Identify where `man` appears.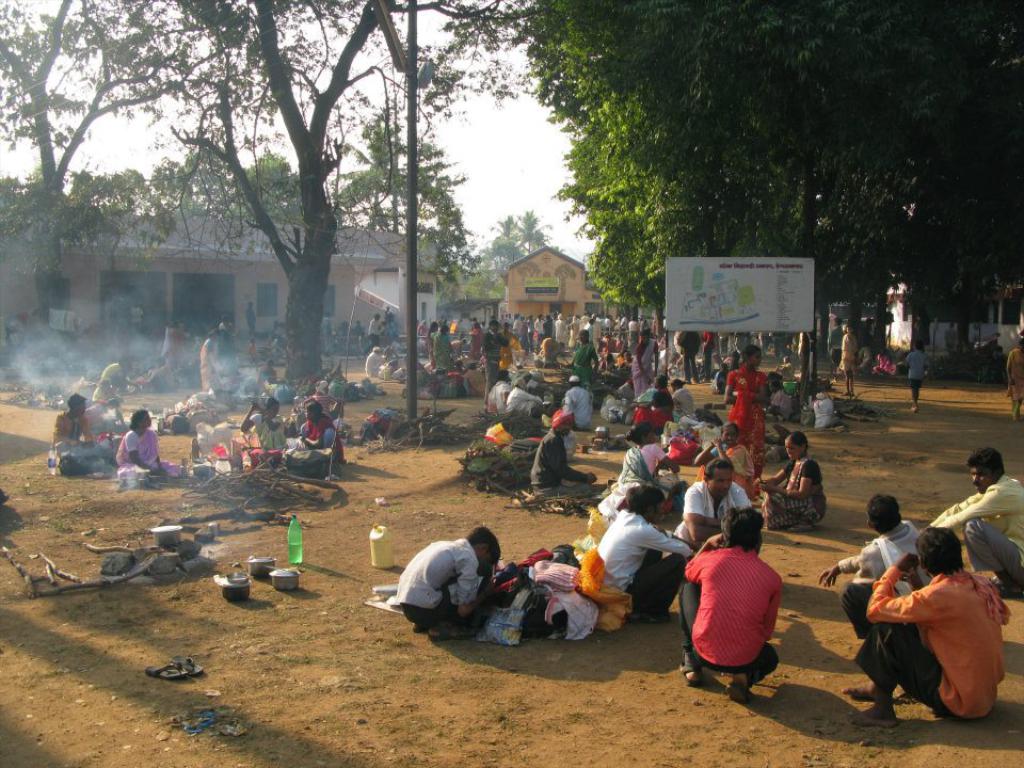
Appears at 399,526,500,639.
